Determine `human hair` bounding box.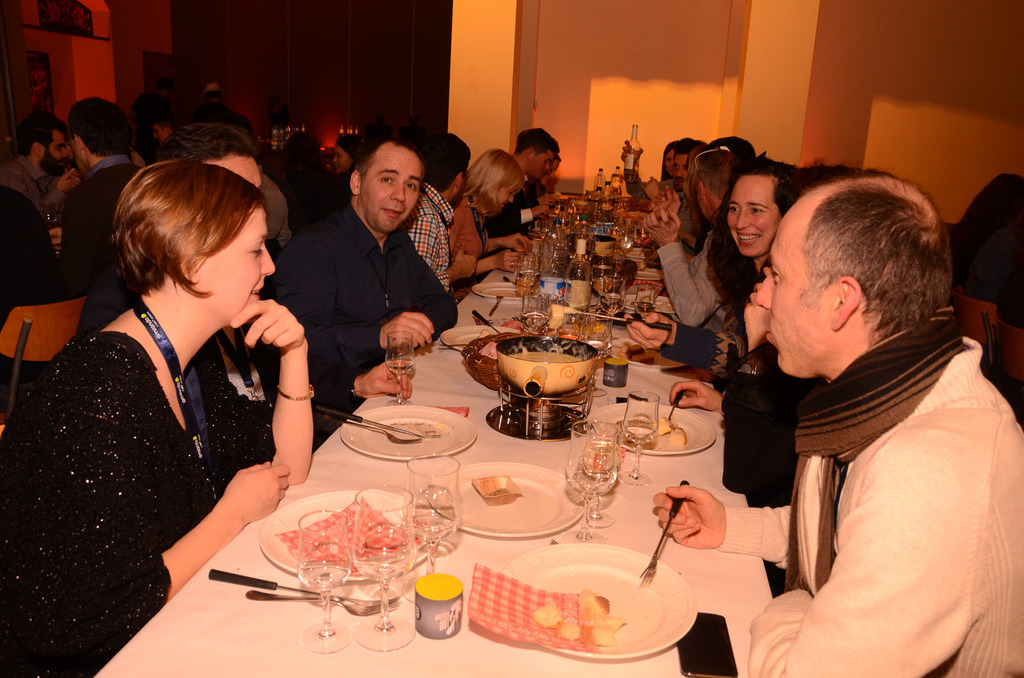
Determined: <region>660, 137, 676, 179</region>.
